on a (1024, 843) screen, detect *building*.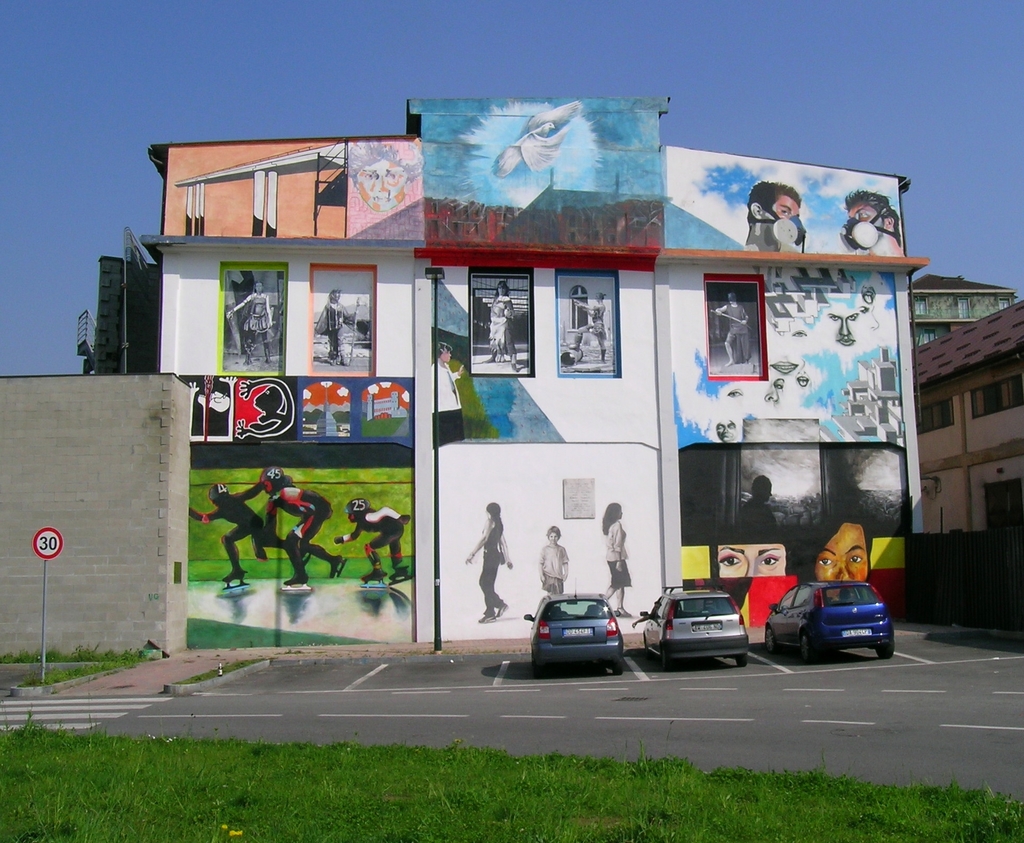
909, 274, 1012, 348.
